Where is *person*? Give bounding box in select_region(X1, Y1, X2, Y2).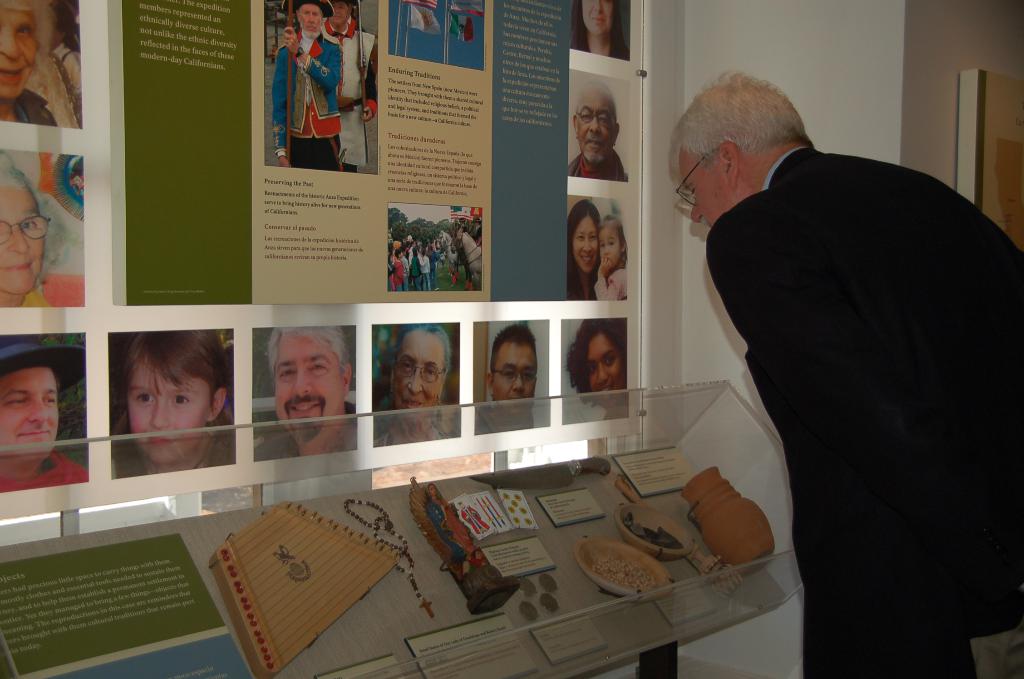
select_region(317, 0, 376, 177).
